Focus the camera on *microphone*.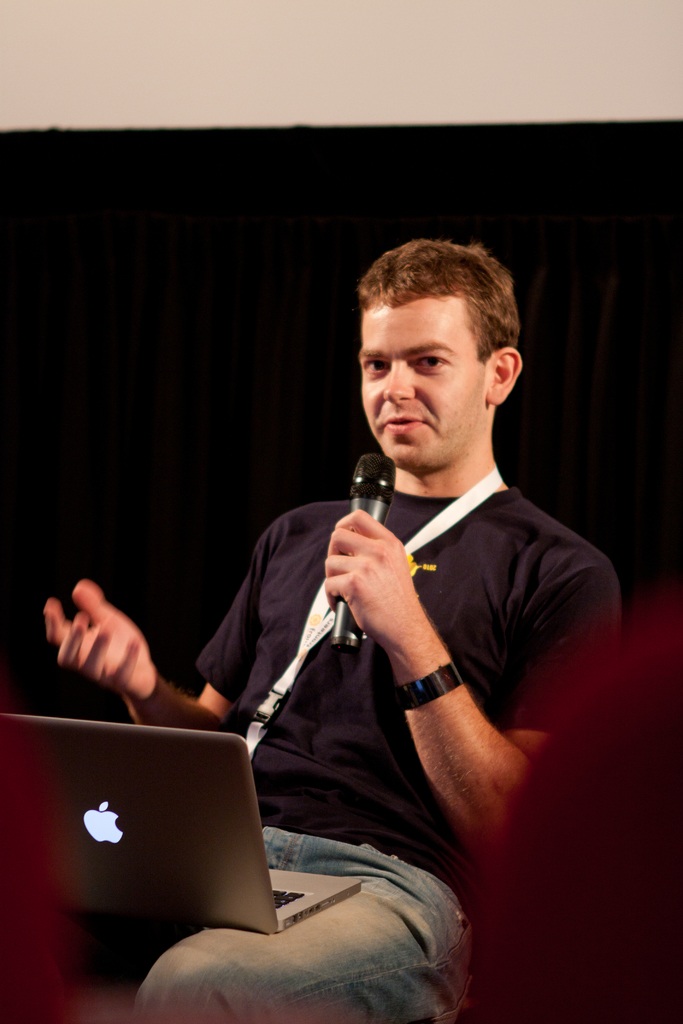
Focus region: {"x1": 333, "y1": 454, "x2": 395, "y2": 655}.
